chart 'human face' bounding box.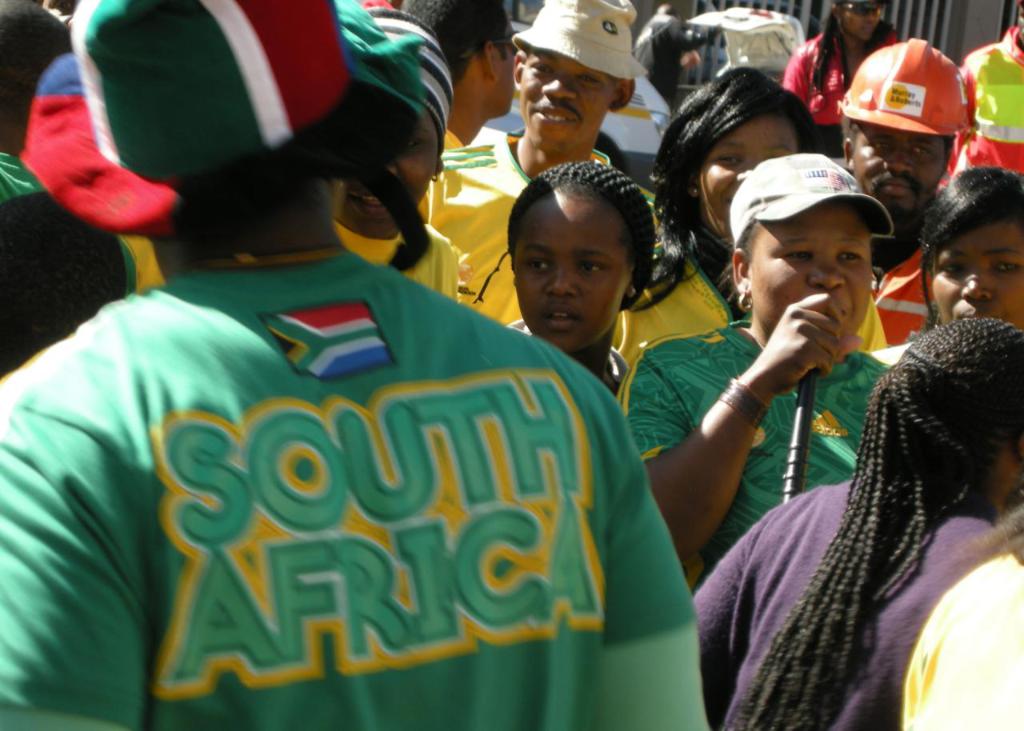
Charted: box=[521, 47, 618, 156].
